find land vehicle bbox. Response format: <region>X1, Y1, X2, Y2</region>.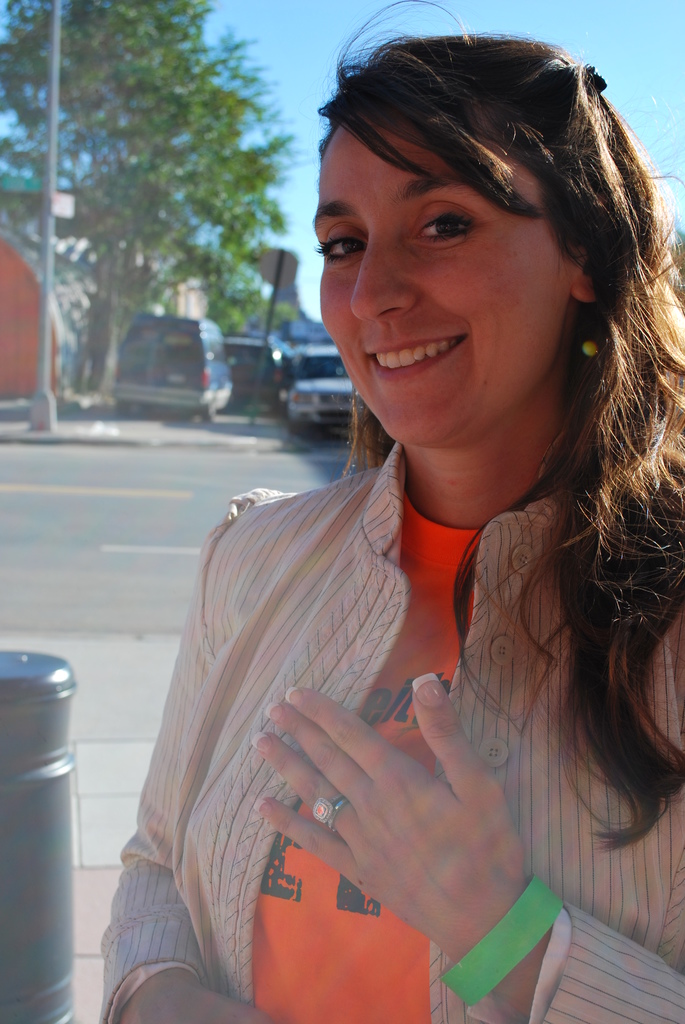
<region>287, 336, 372, 424</region>.
